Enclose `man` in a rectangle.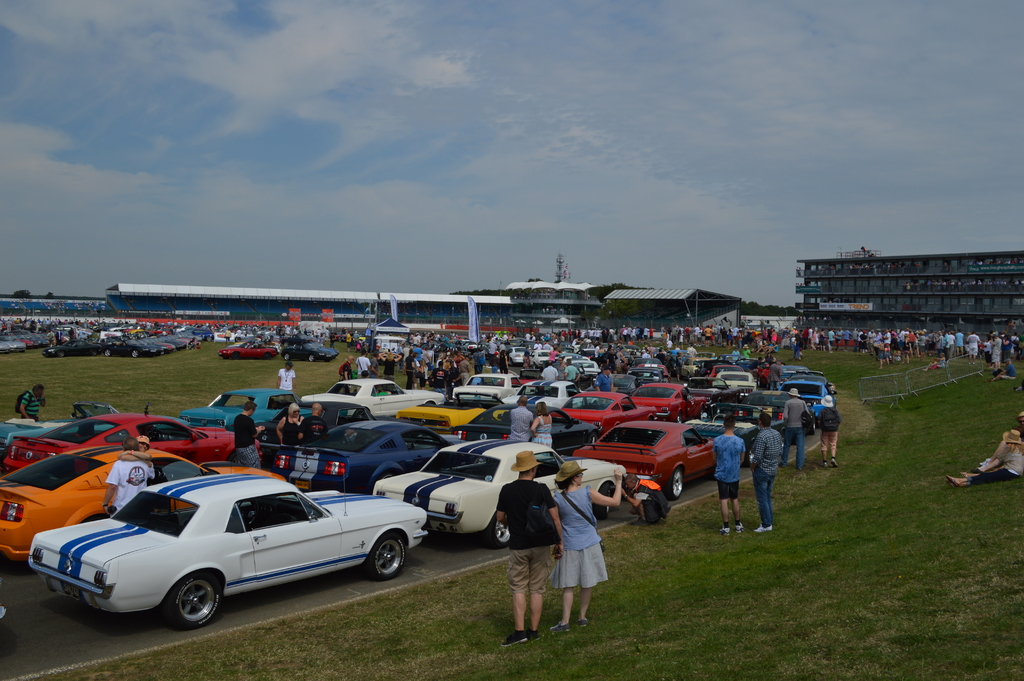
{"left": 767, "top": 360, "right": 783, "bottom": 382}.
